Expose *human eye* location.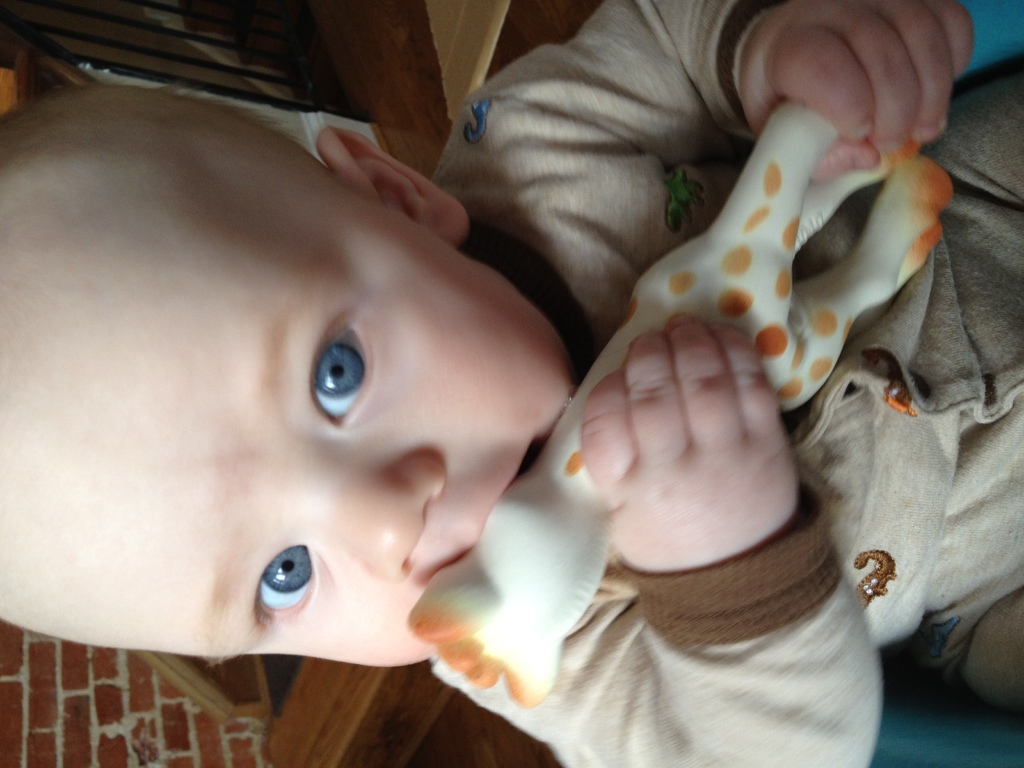
Exposed at bbox(285, 326, 366, 427).
